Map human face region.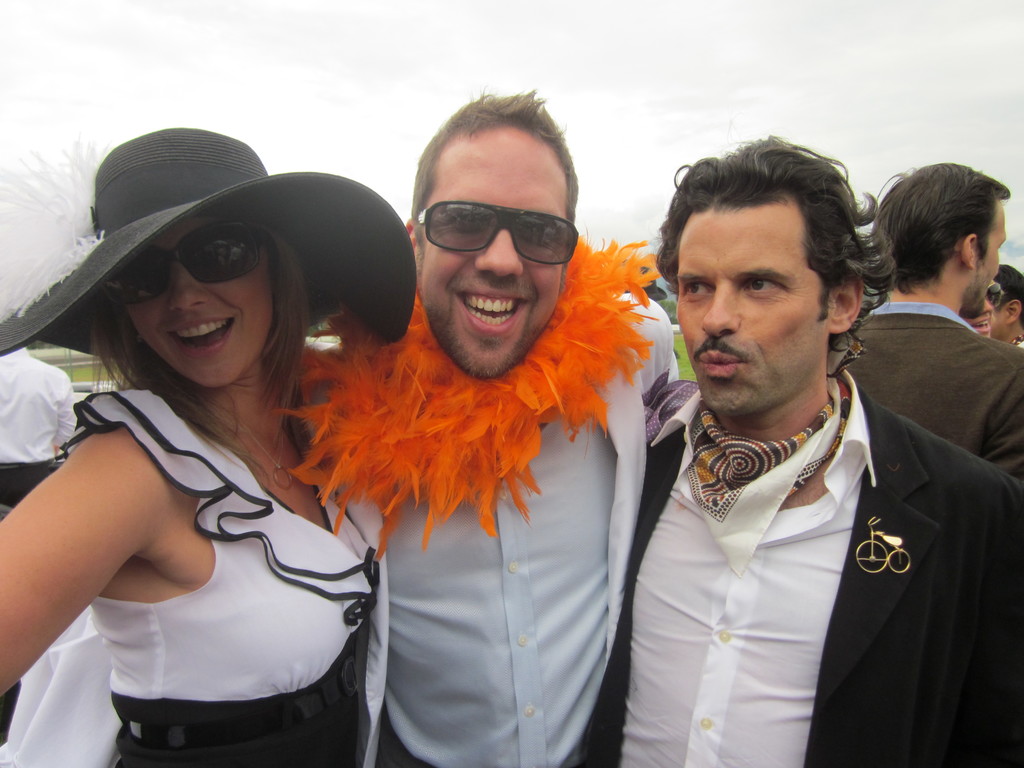
Mapped to l=968, t=280, r=993, b=338.
